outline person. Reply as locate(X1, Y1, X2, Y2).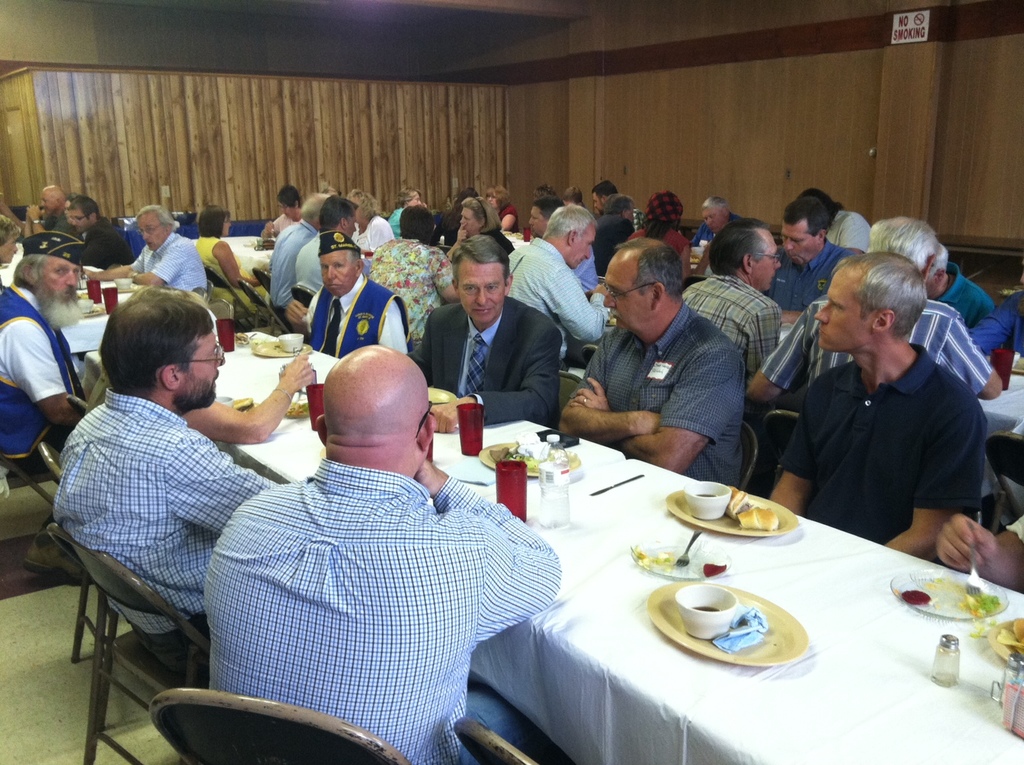
locate(562, 237, 751, 485).
